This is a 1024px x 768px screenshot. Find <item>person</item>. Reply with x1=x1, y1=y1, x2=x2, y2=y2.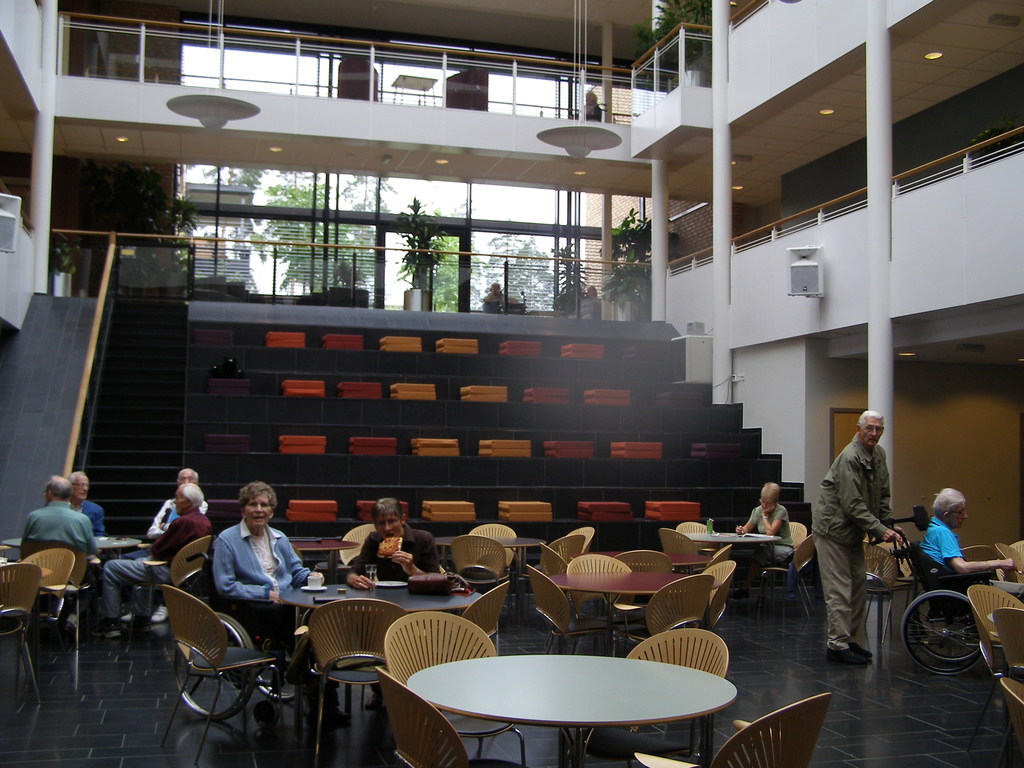
x1=212, y1=476, x2=324, y2=631.
